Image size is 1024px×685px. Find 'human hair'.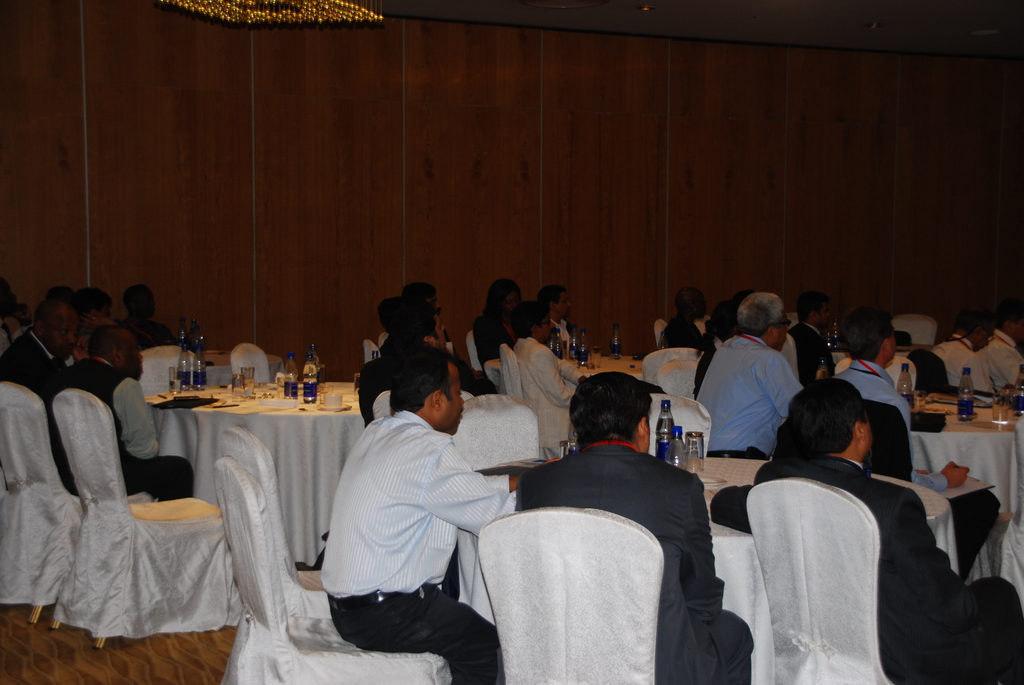
[736, 291, 783, 336].
